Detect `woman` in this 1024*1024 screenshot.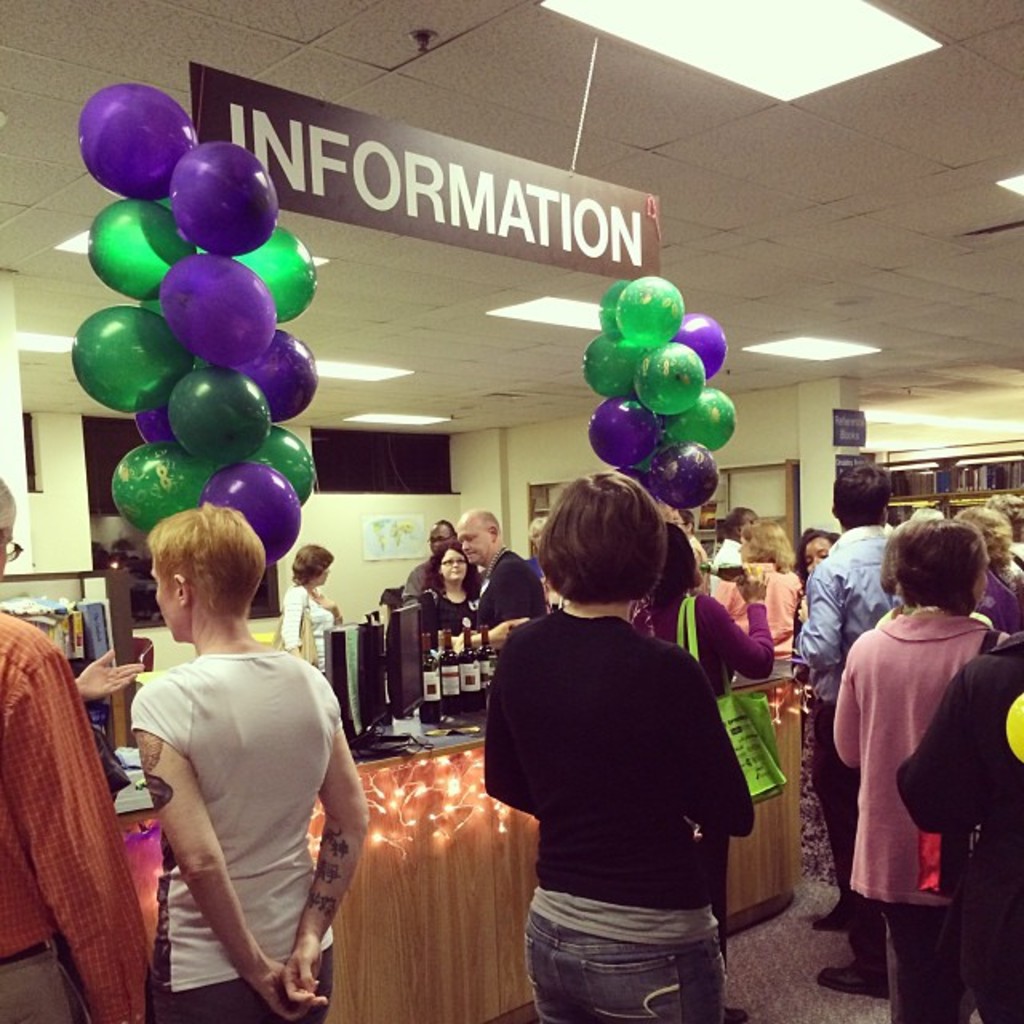
Detection: bbox(837, 518, 1016, 1022).
